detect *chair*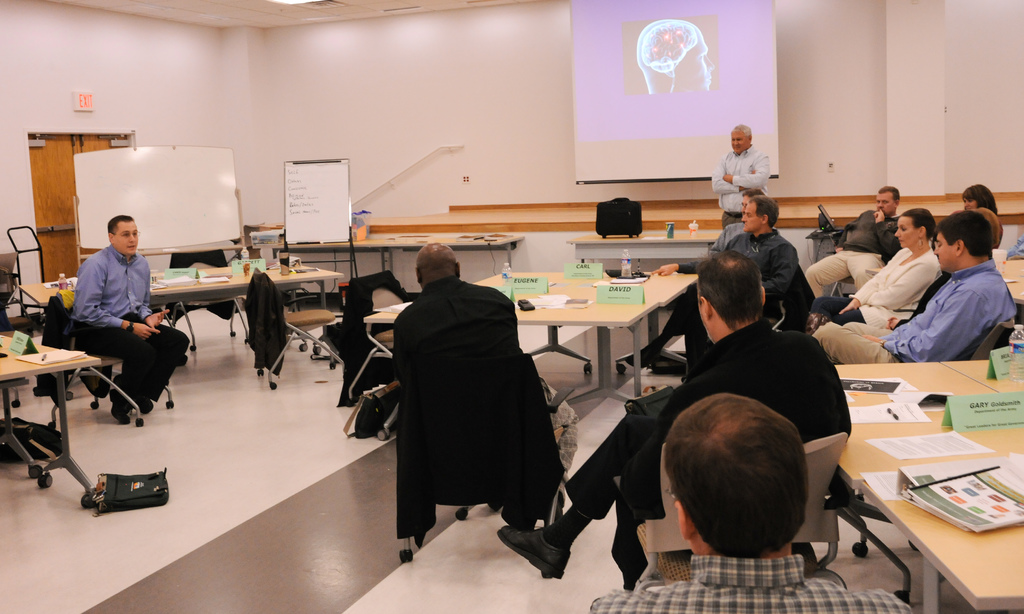
Rect(631, 430, 847, 590)
